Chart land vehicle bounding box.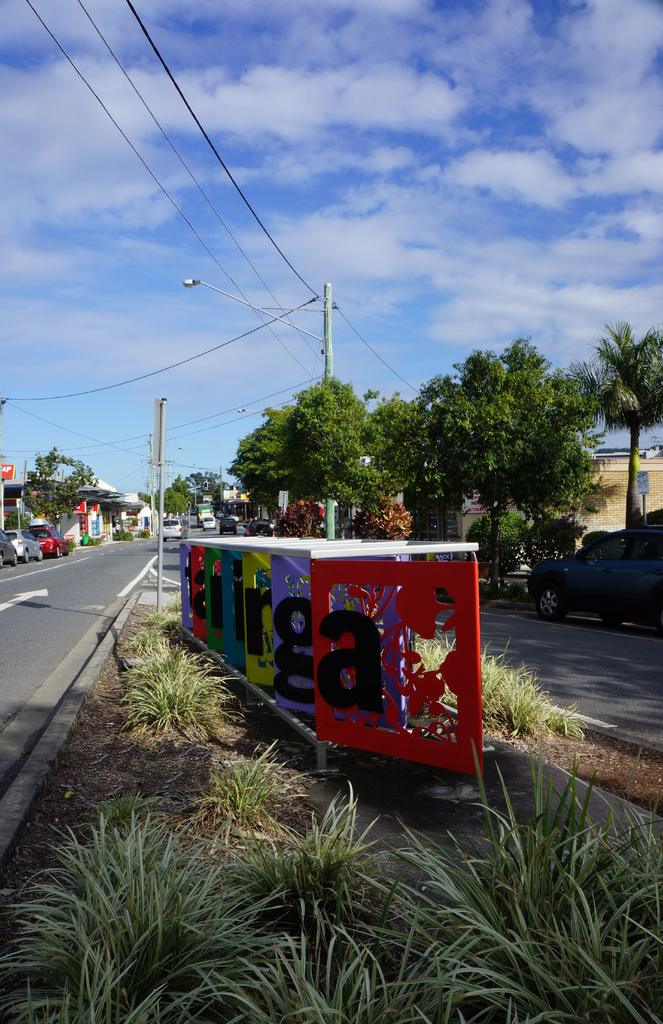
Charted: <bbox>228, 513, 240, 523</bbox>.
